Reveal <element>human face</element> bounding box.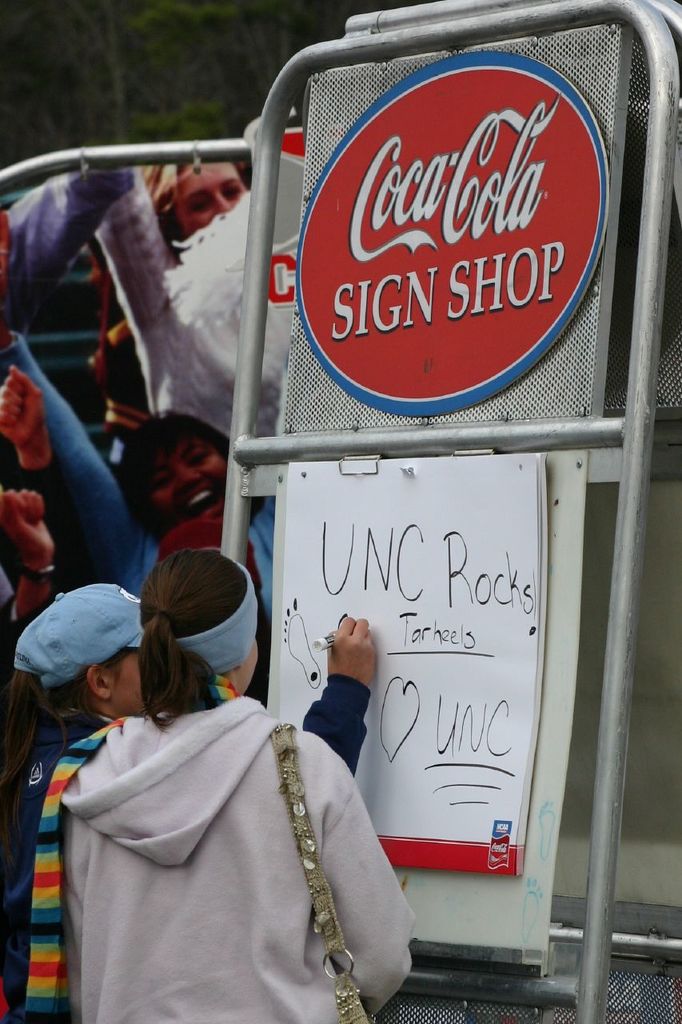
Revealed: 115,651,143,713.
